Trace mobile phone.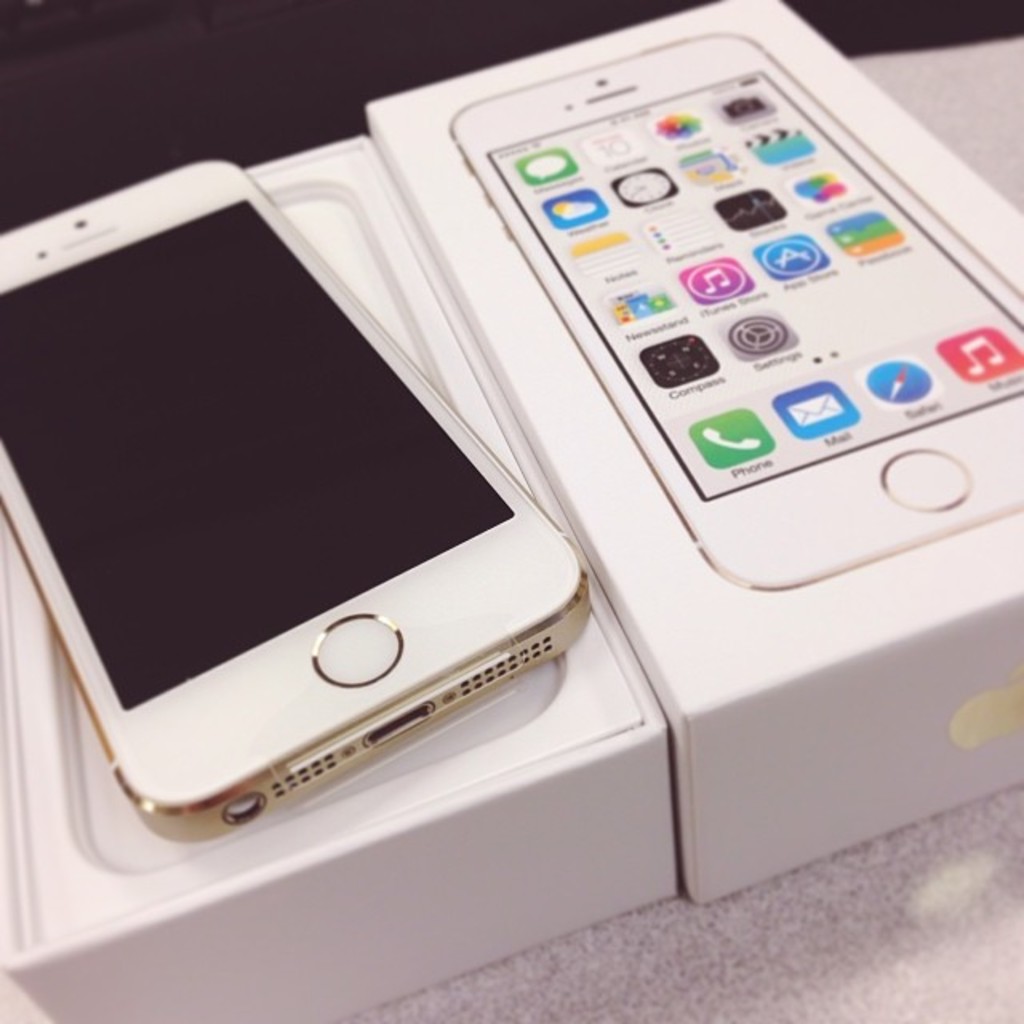
Traced to region(448, 37, 1022, 594).
